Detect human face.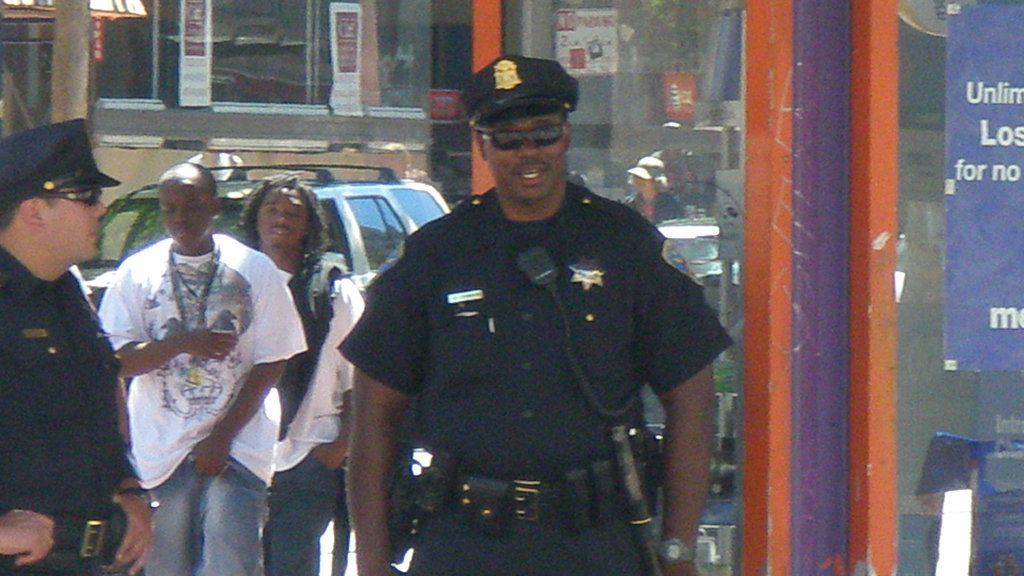
Detected at box=[45, 183, 107, 263].
